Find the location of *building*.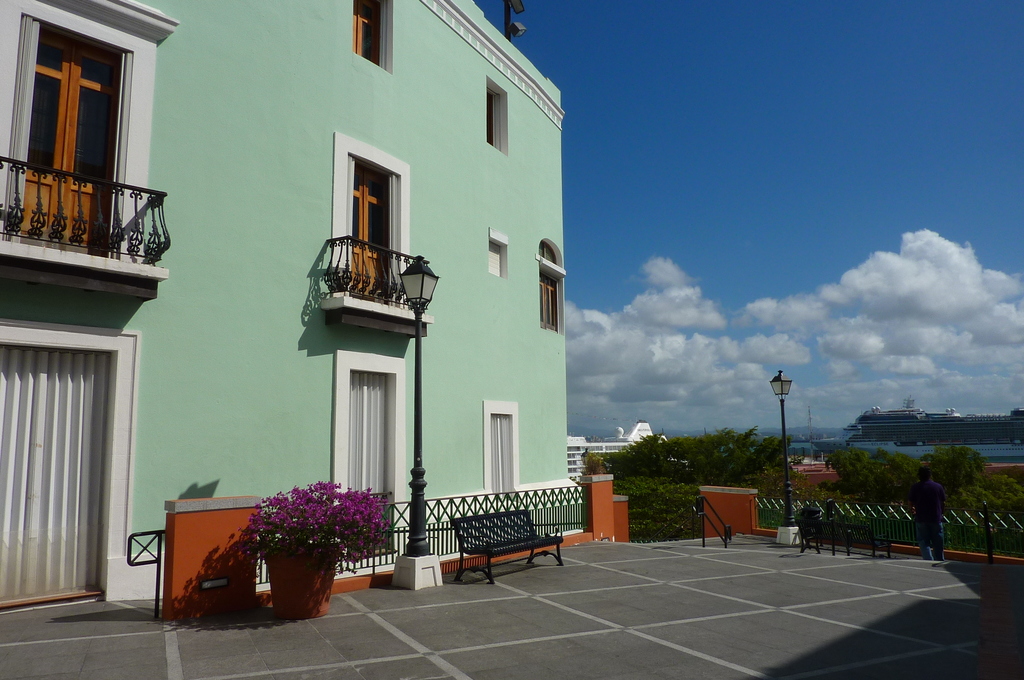
Location: <box>0,0,178,600</box>.
